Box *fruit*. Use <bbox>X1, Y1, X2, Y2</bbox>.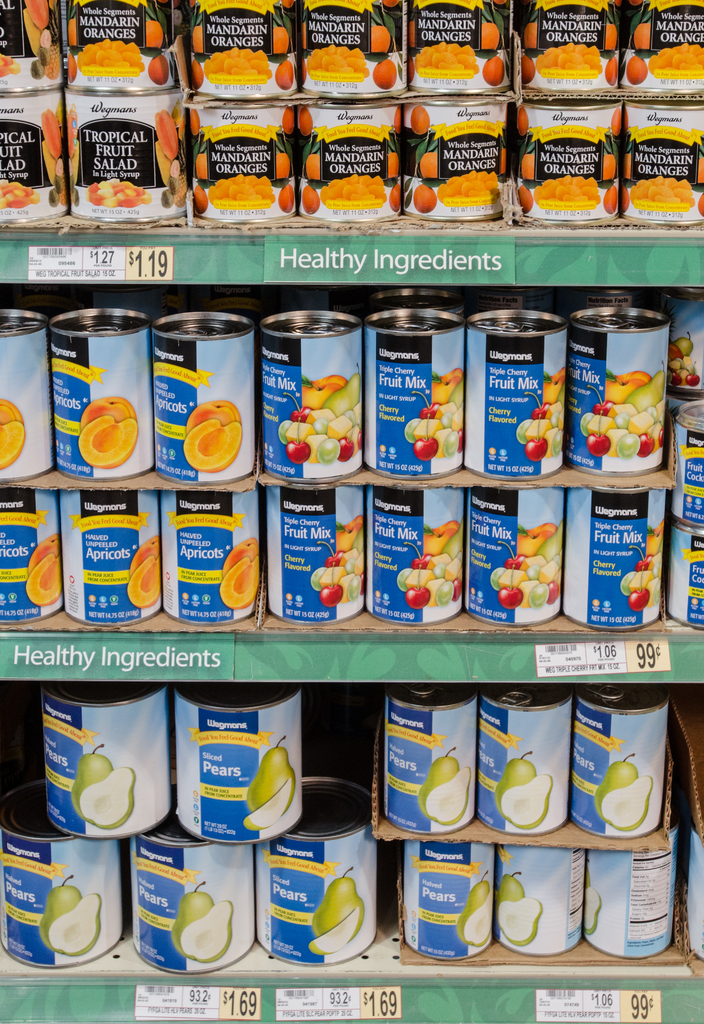
<bbox>387, 149, 401, 177</bbox>.
